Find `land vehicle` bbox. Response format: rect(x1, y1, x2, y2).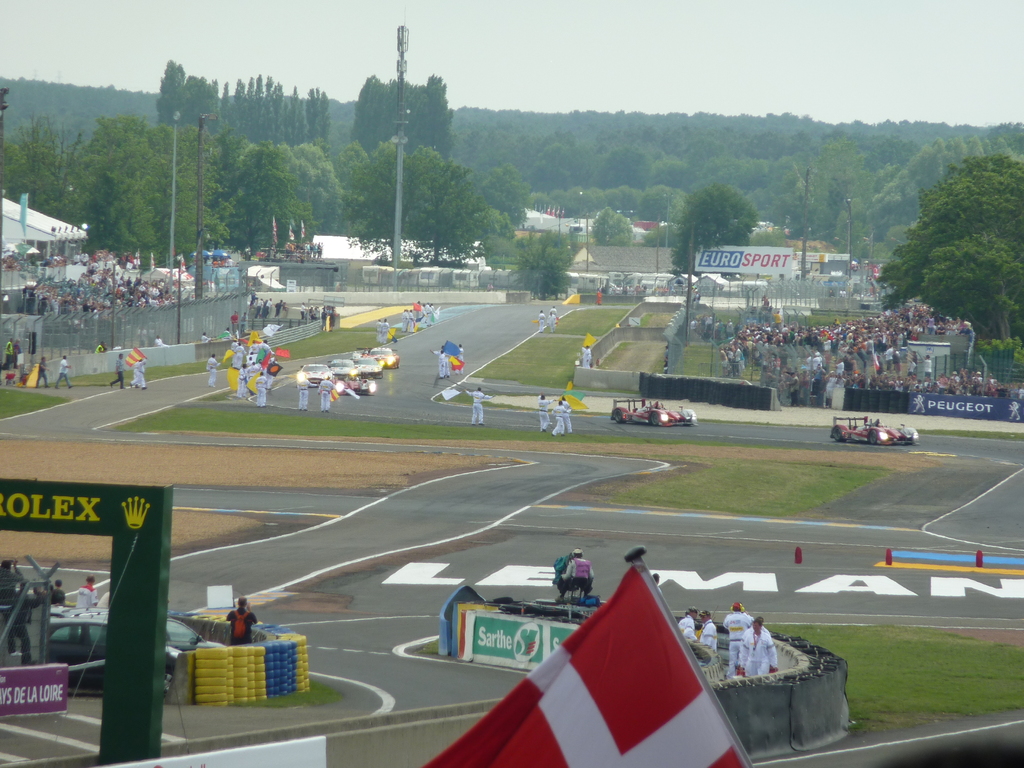
rect(366, 344, 401, 371).
